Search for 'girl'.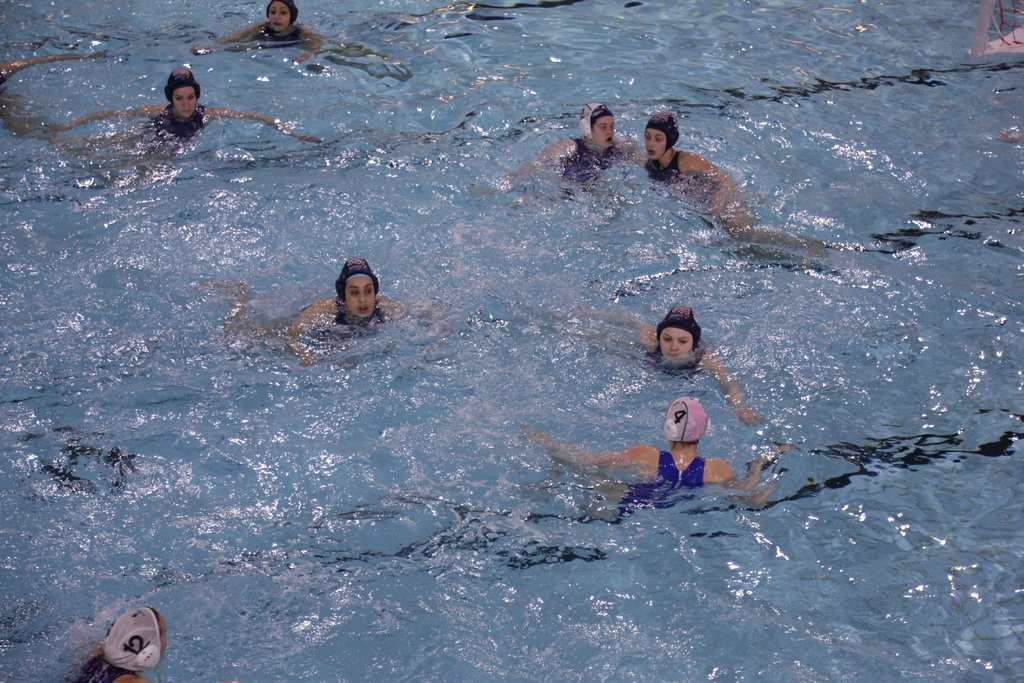
Found at detection(509, 94, 645, 210).
